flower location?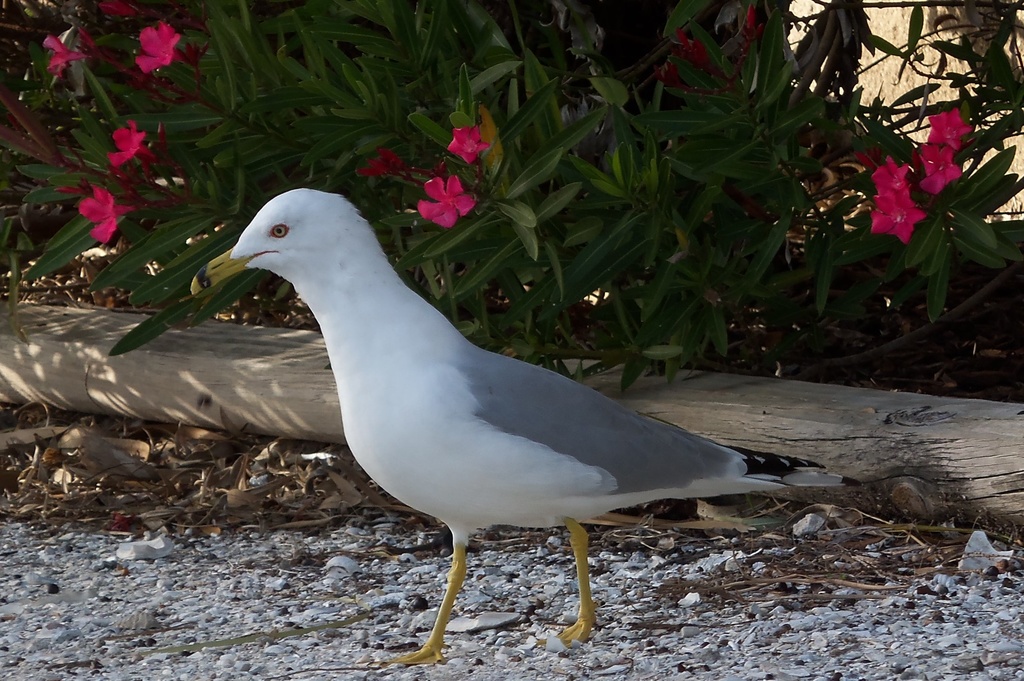
(x1=362, y1=150, x2=396, y2=170)
